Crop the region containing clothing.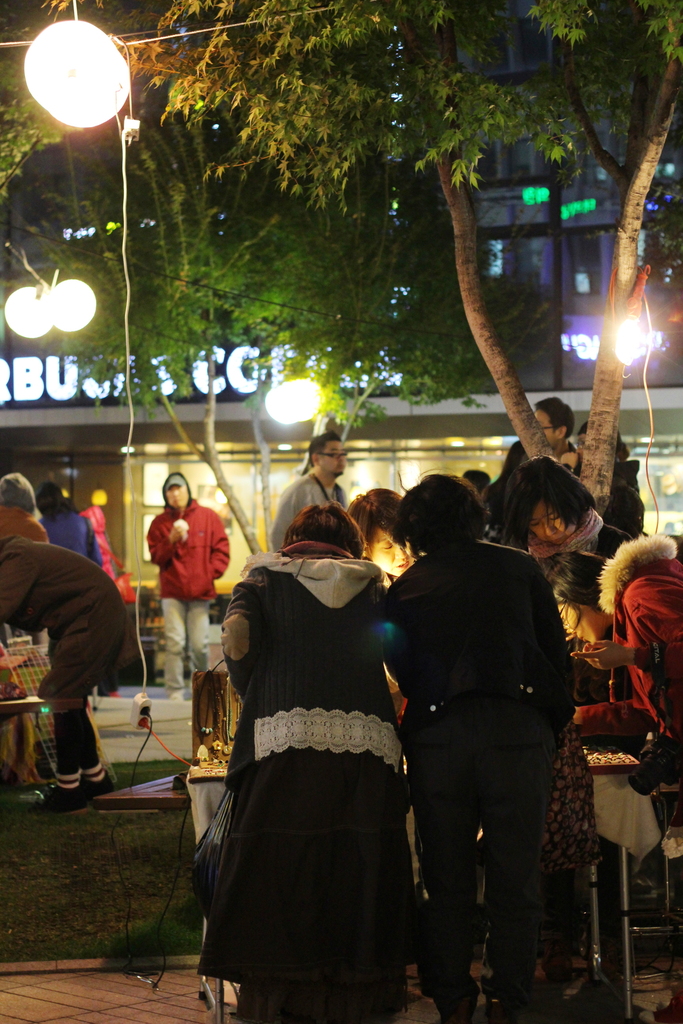
Crop region: [x1=148, y1=488, x2=230, y2=680].
